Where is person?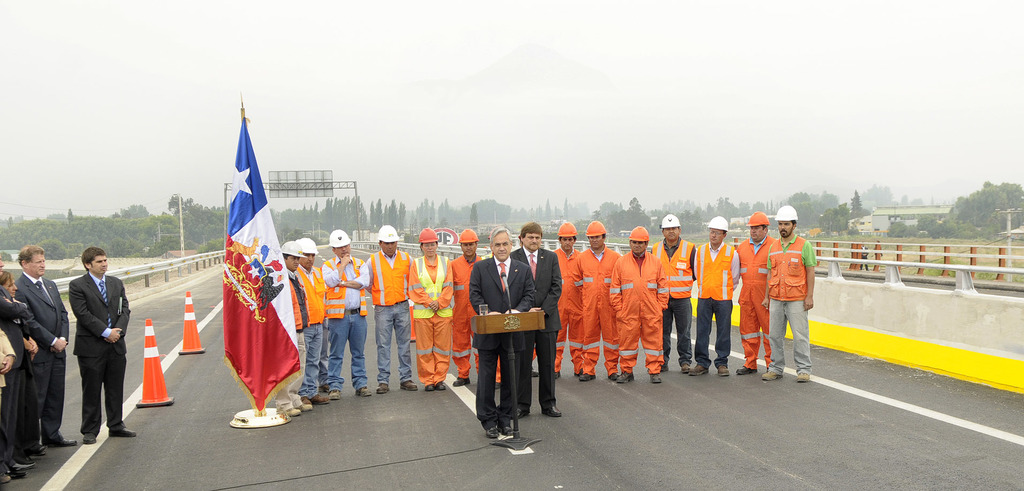
bbox=(284, 238, 309, 418).
